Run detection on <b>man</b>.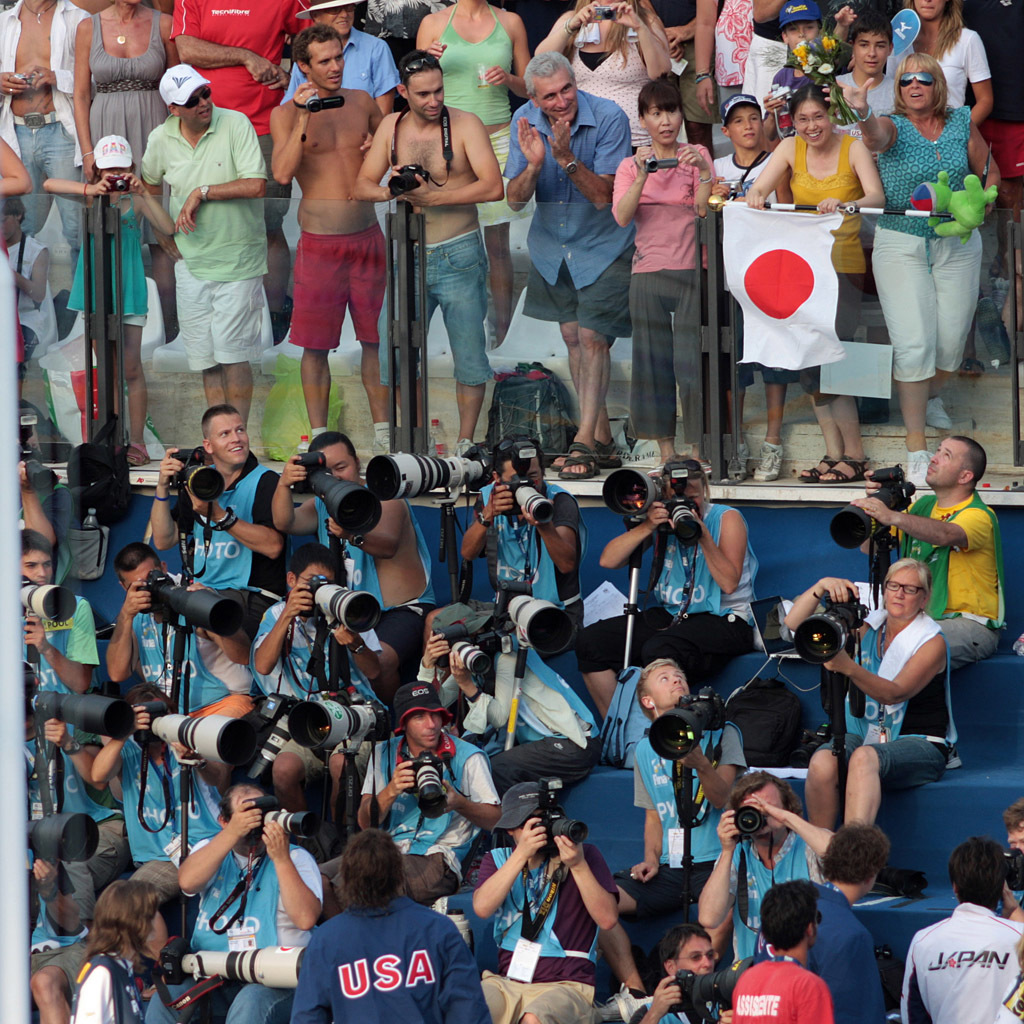
Result: pyautogui.locateOnScreen(111, 541, 258, 726).
